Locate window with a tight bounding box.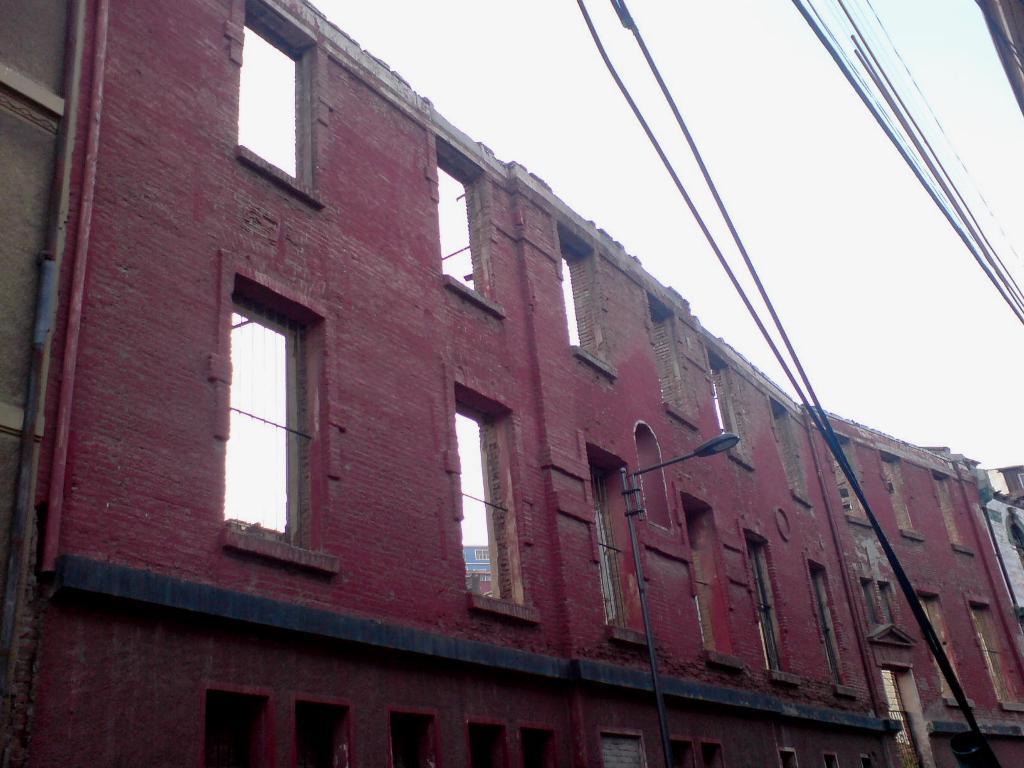
region(442, 358, 540, 620).
